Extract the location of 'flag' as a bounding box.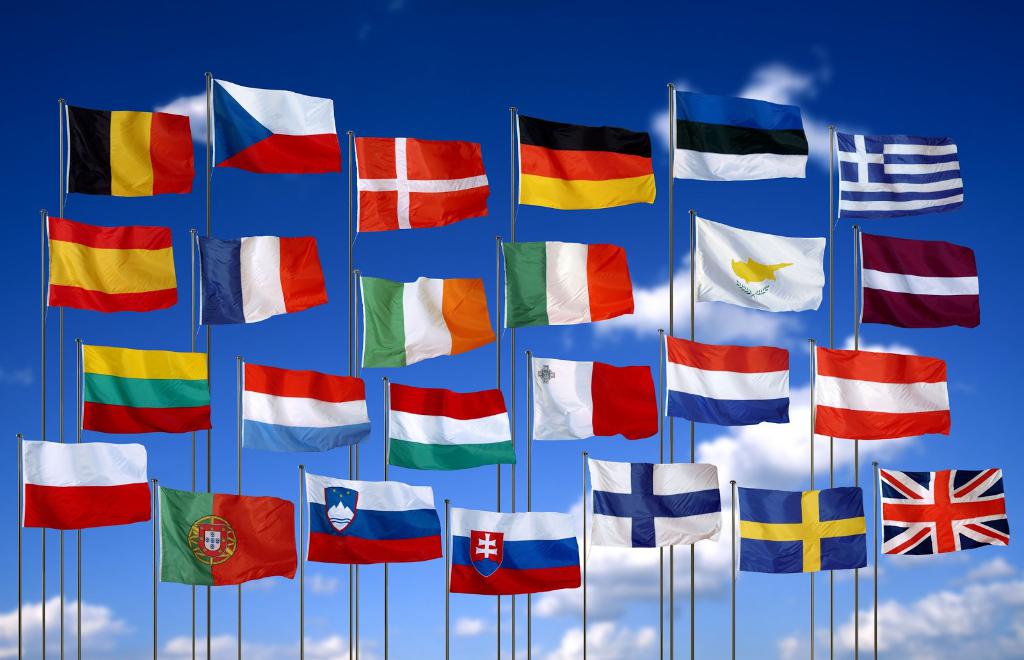
<region>300, 465, 451, 563</region>.
